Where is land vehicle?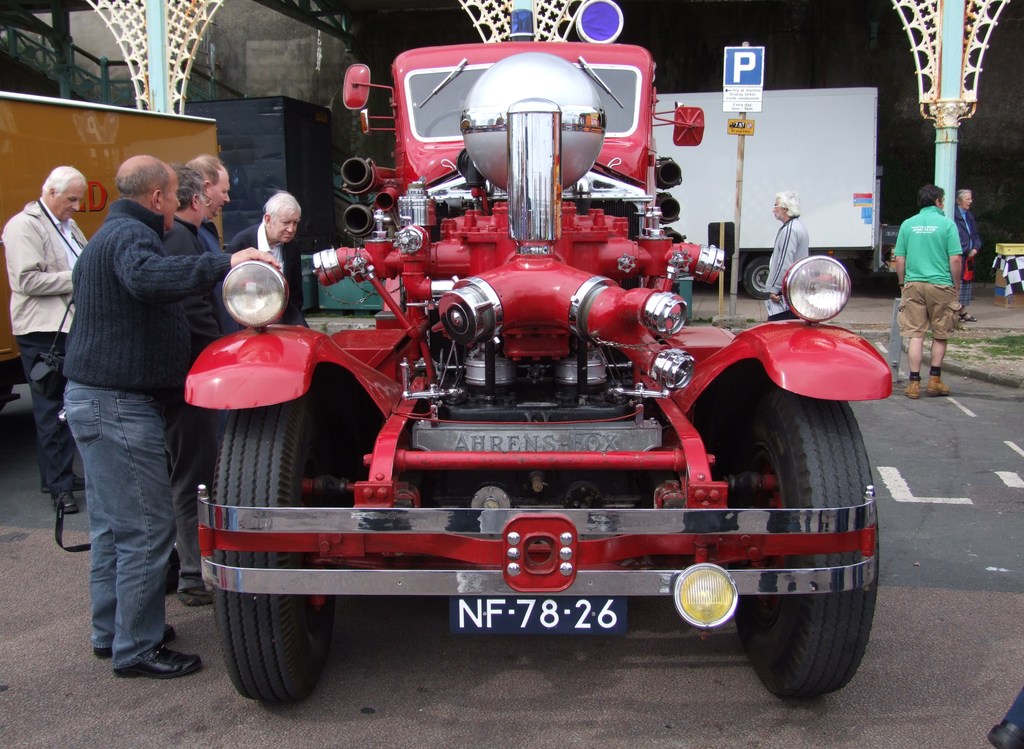
box=[152, 87, 913, 705].
